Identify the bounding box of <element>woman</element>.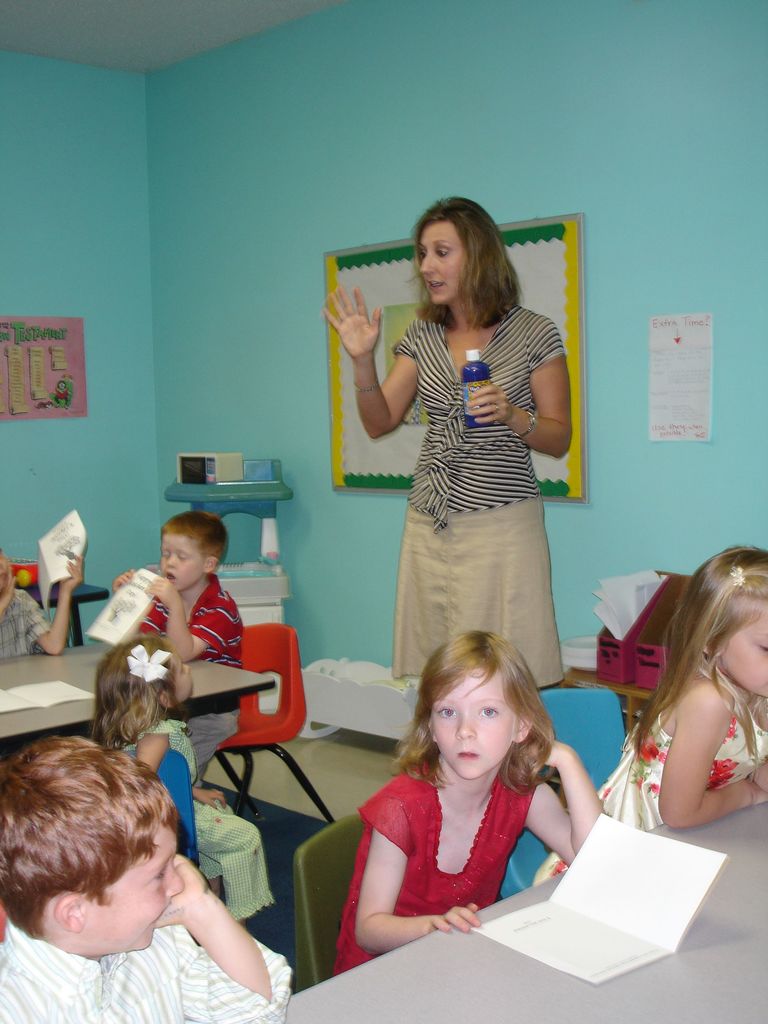
x1=349 y1=233 x2=597 y2=695.
